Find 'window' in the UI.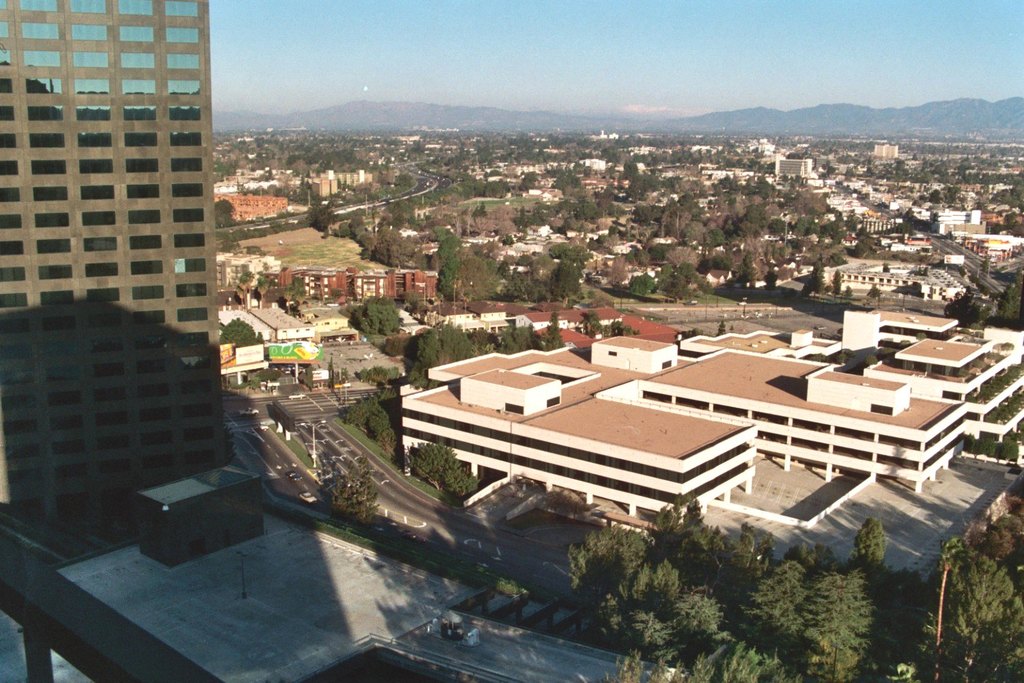
UI element at bbox(169, 206, 202, 221).
